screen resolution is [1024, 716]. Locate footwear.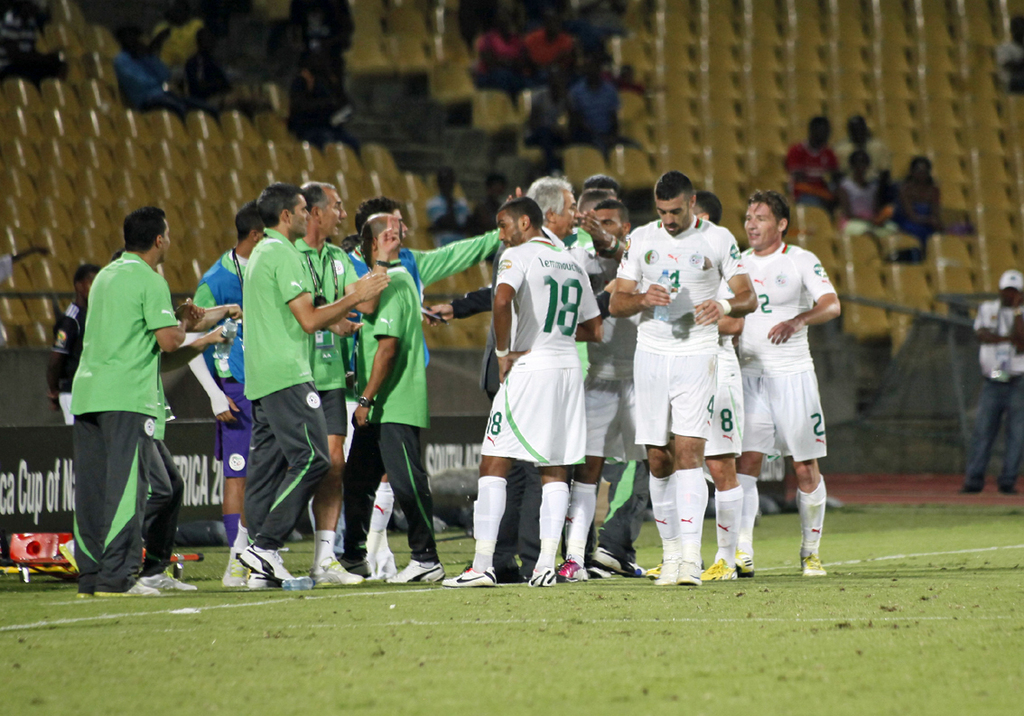
crop(219, 548, 249, 584).
